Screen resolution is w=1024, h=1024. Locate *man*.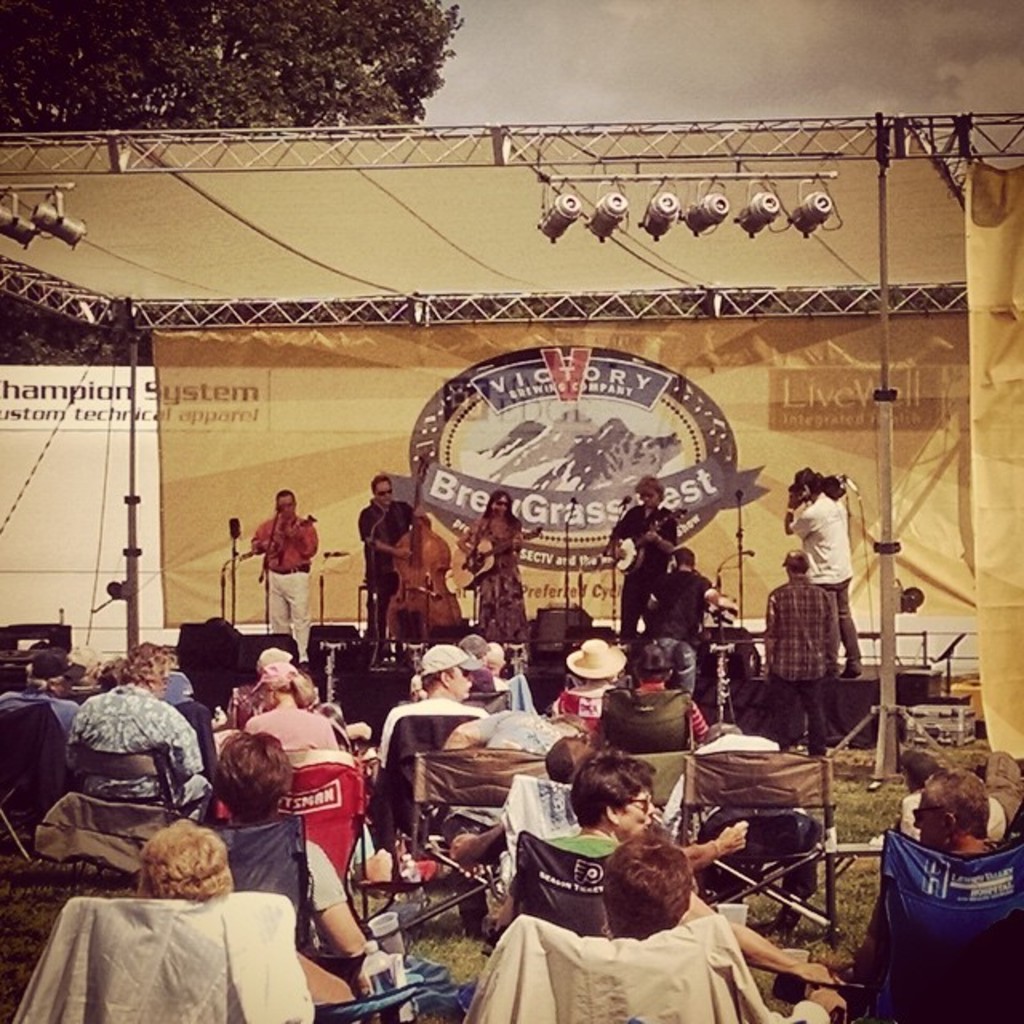
[248, 488, 315, 662].
